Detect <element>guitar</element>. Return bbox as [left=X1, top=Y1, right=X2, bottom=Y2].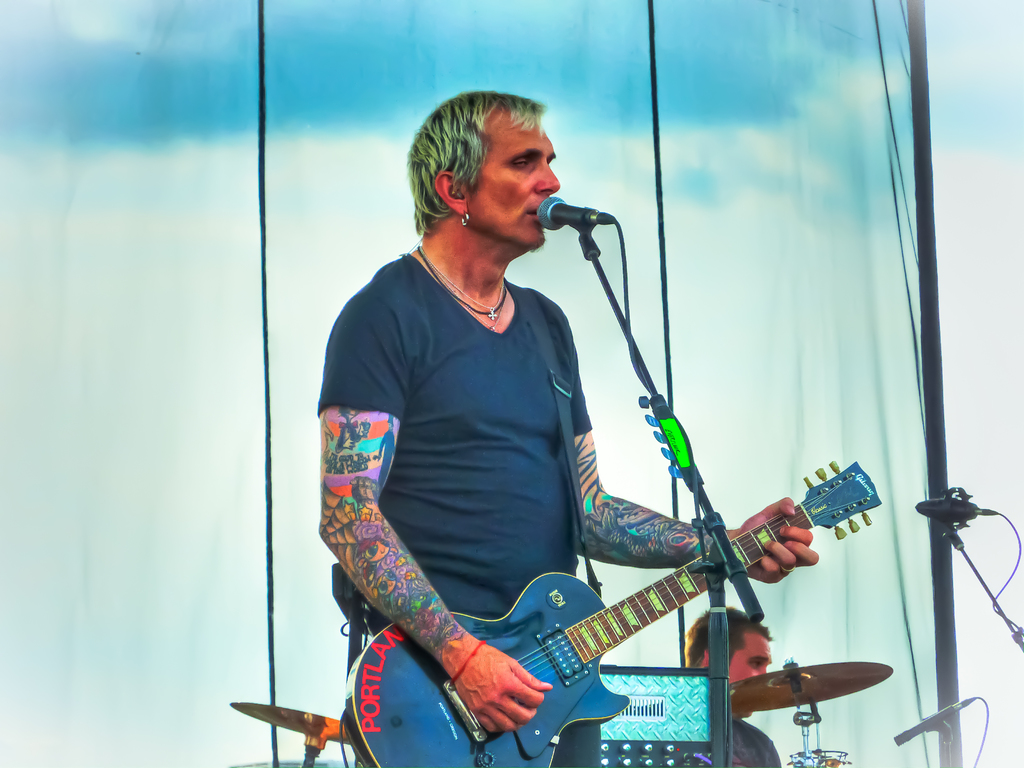
[left=372, top=472, right=856, bottom=756].
